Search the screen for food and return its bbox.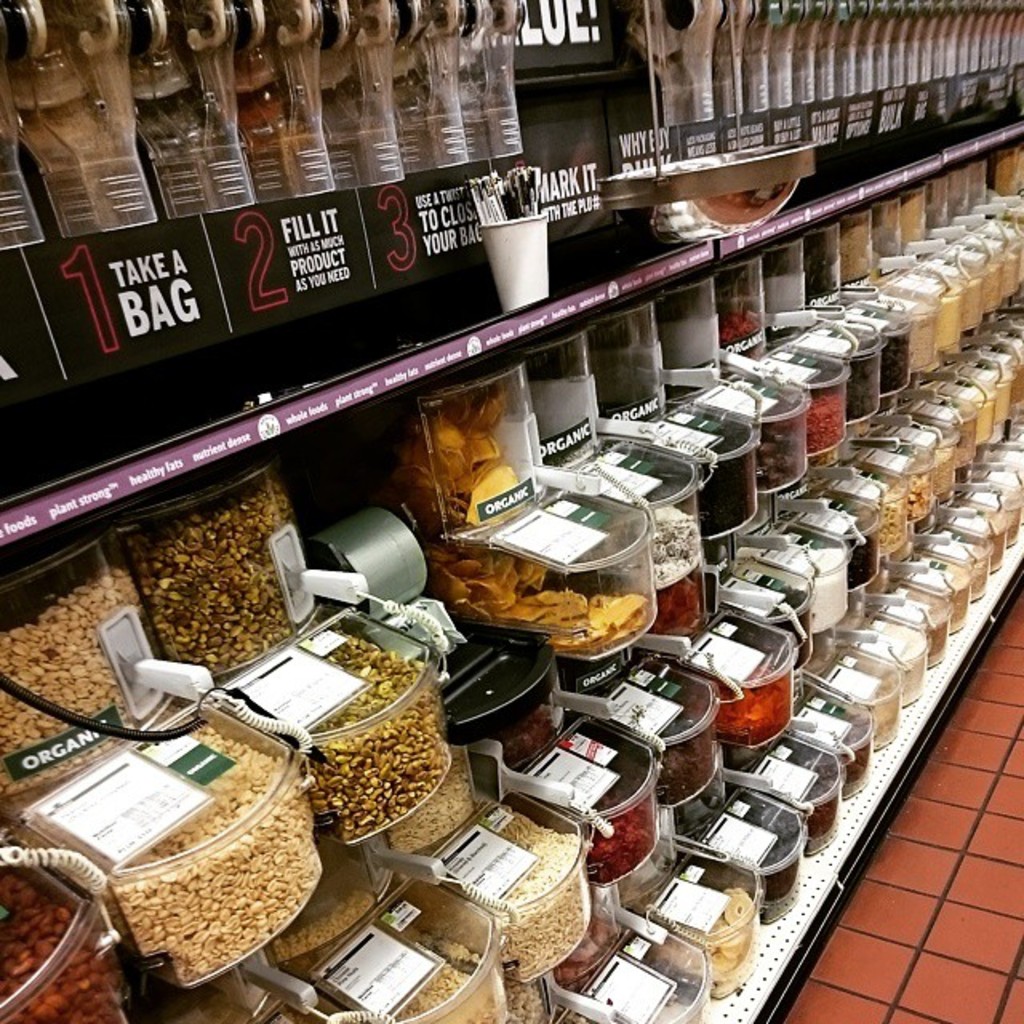
Found: 690,419,757,531.
